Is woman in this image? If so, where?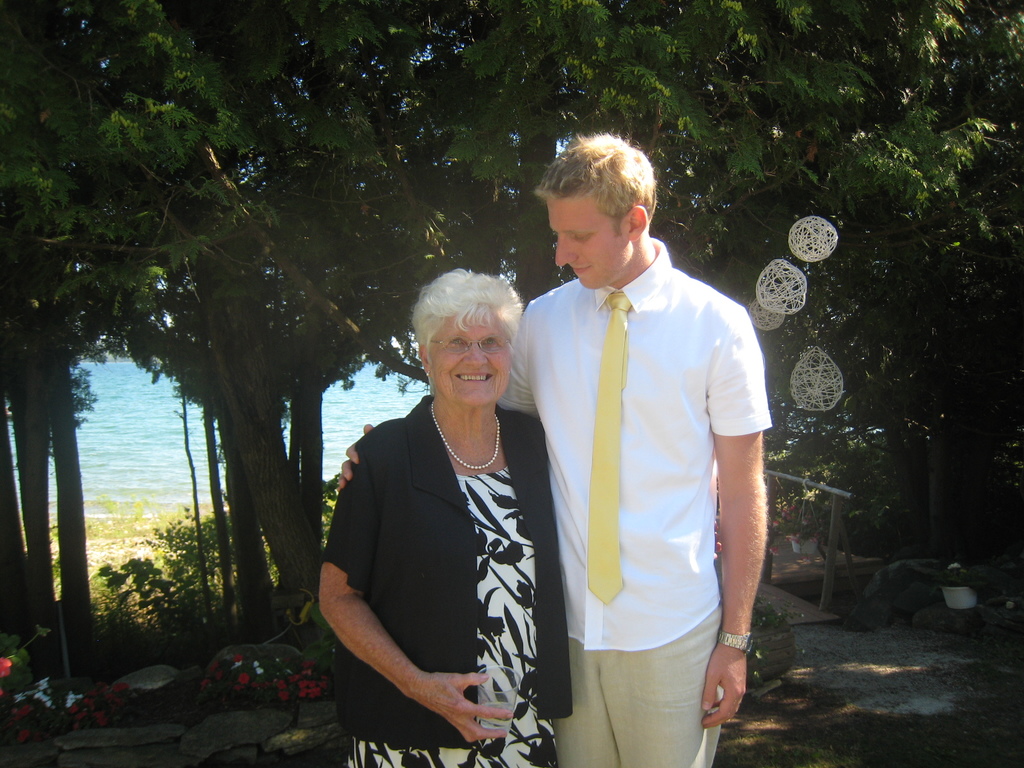
Yes, at {"x1": 326, "y1": 255, "x2": 563, "y2": 767}.
